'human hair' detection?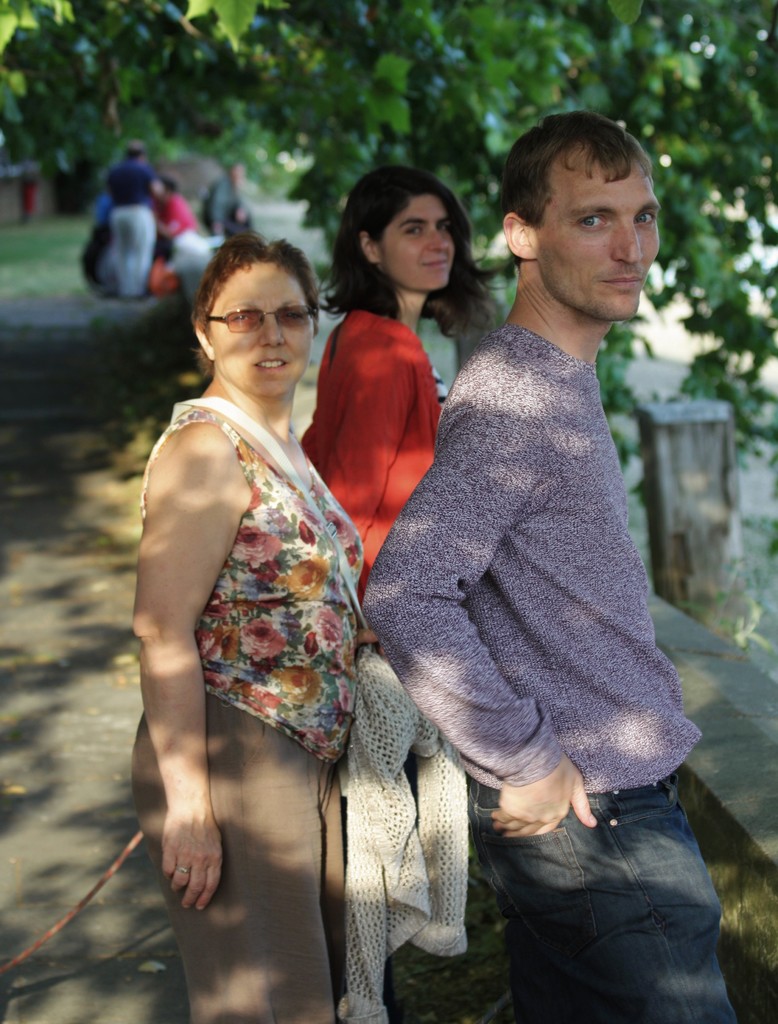
{"left": 125, "top": 141, "right": 149, "bottom": 163}
